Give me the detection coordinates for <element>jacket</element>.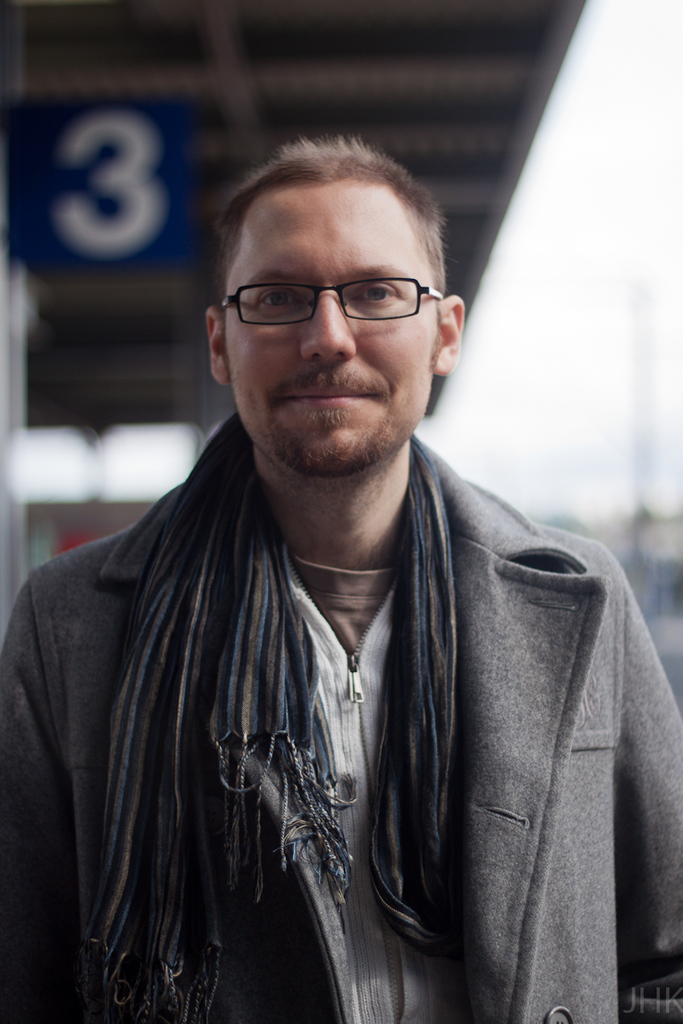
locate(6, 294, 668, 1003).
